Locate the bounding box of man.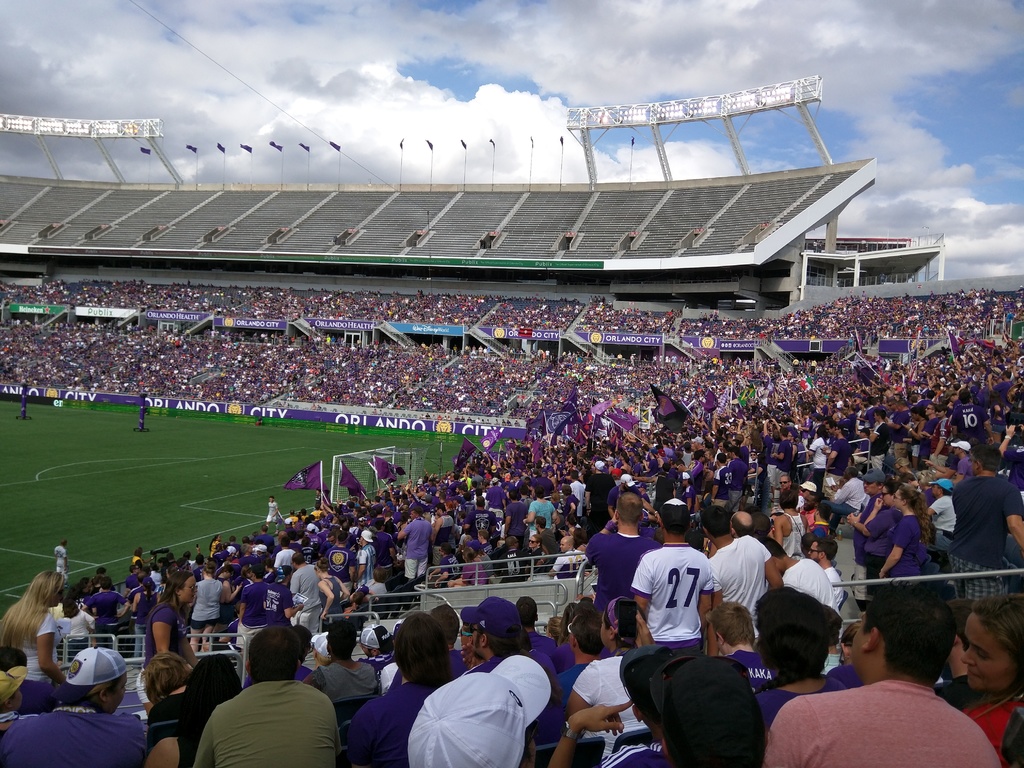
Bounding box: x1=341, y1=606, x2=460, y2=767.
